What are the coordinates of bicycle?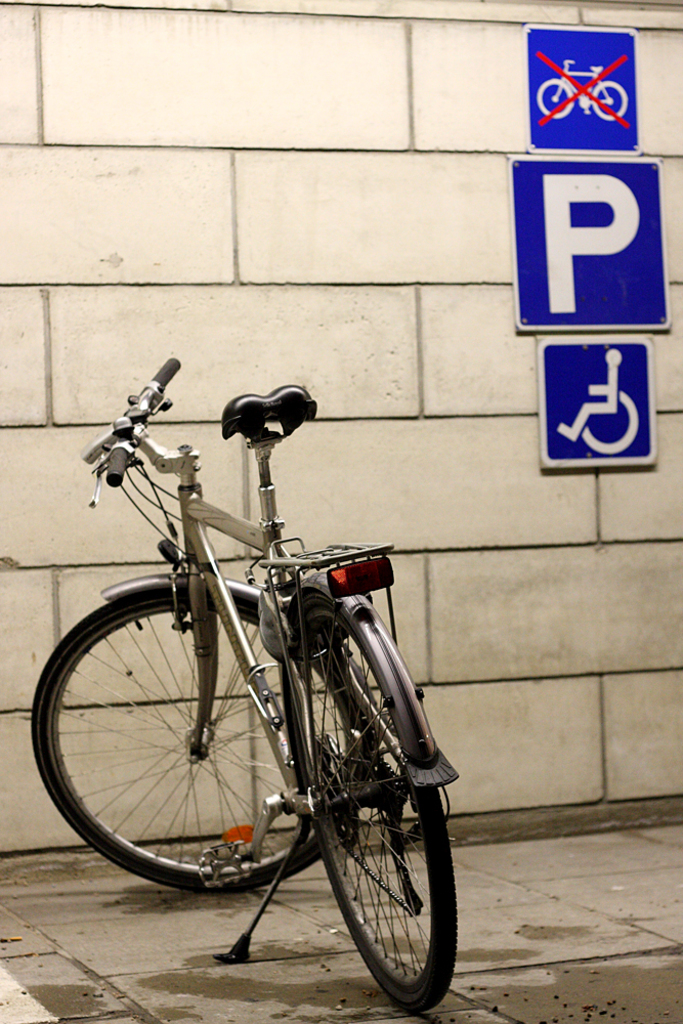
537/60/629/121.
